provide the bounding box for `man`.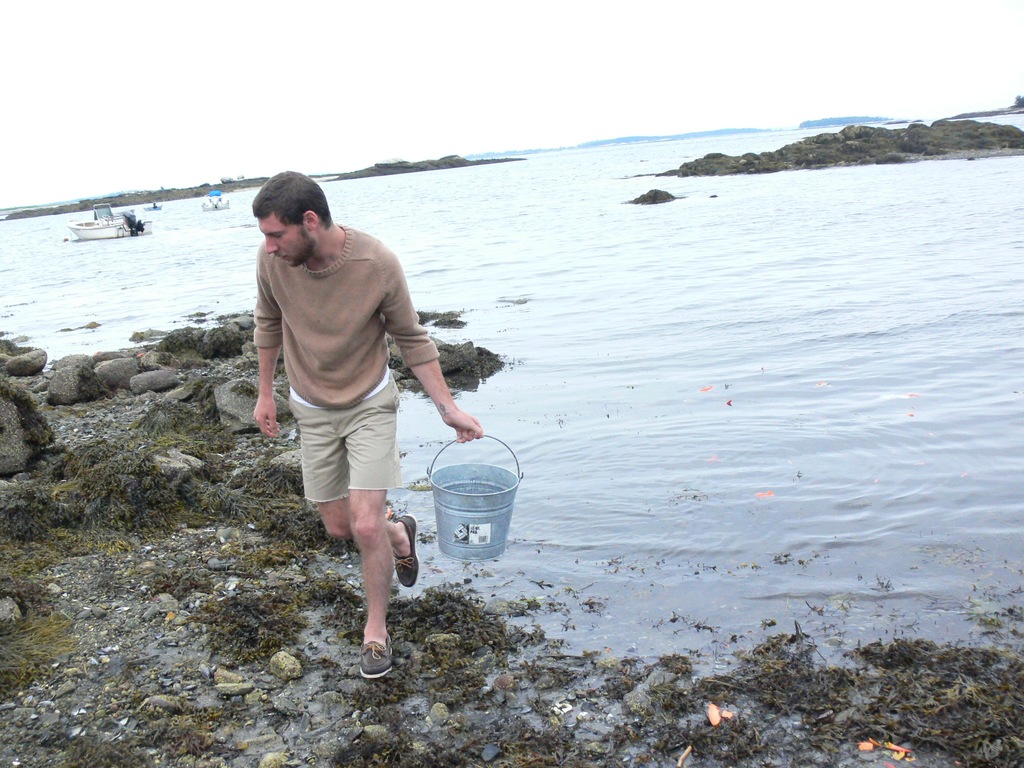
Rect(250, 167, 482, 675).
